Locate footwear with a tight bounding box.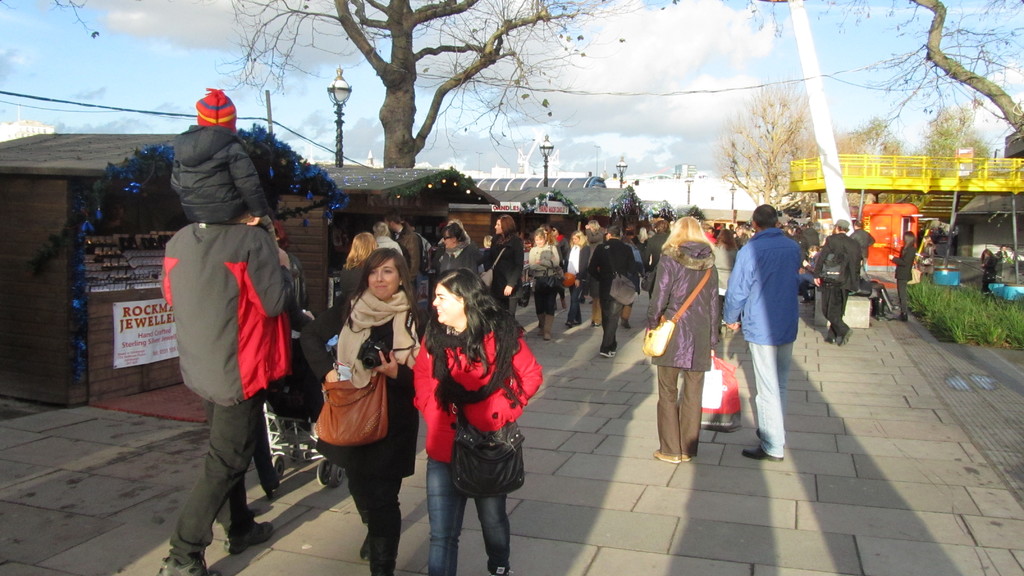
798,298,811,305.
